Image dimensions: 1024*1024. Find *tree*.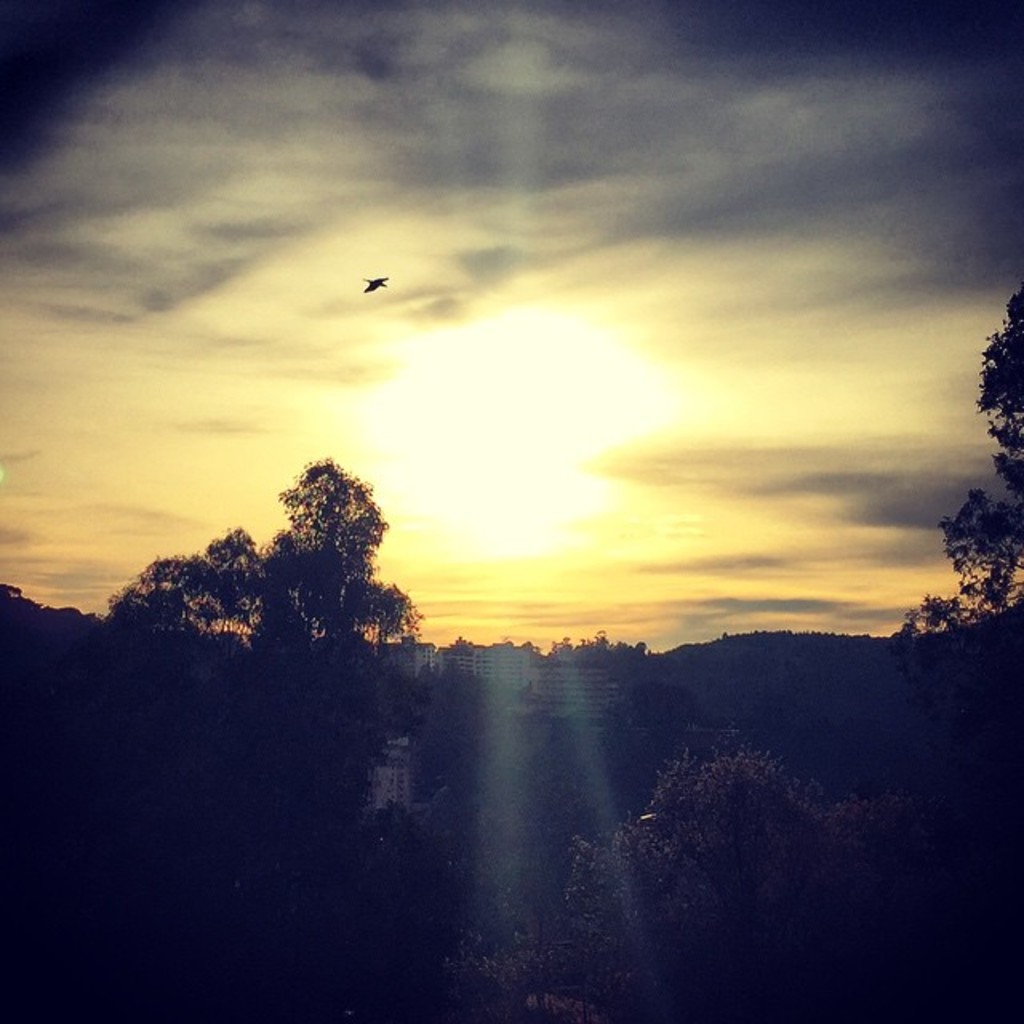
bbox=[539, 739, 966, 1022].
